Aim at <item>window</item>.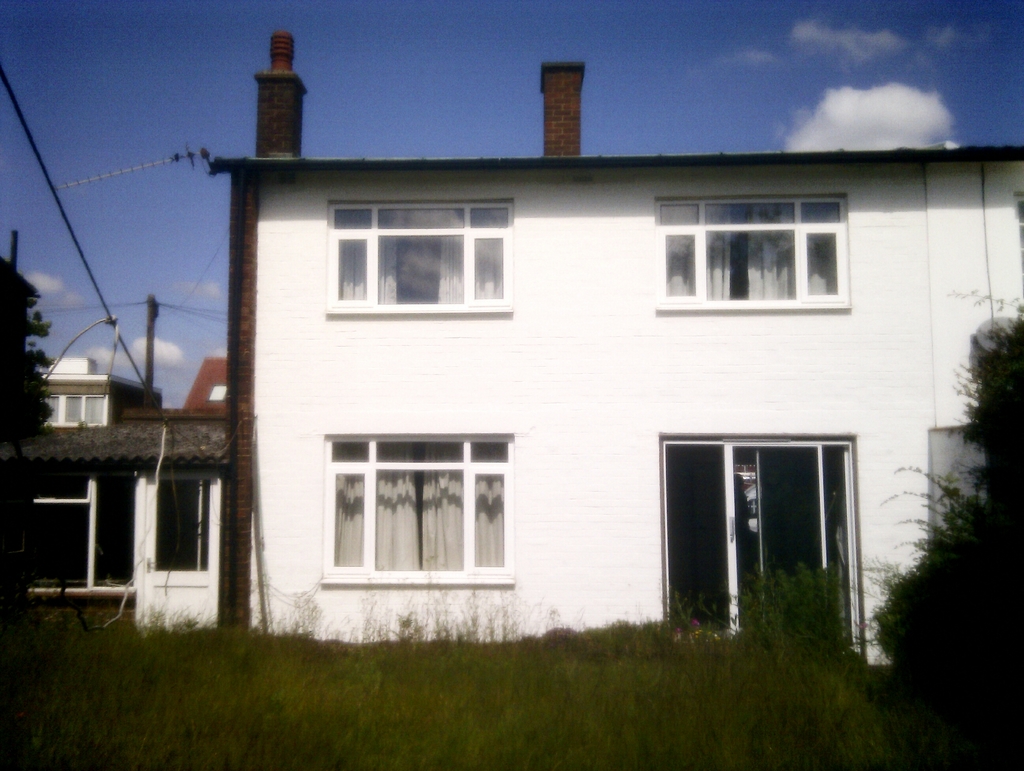
Aimed at l=657, t=435, r=866, b=672.
